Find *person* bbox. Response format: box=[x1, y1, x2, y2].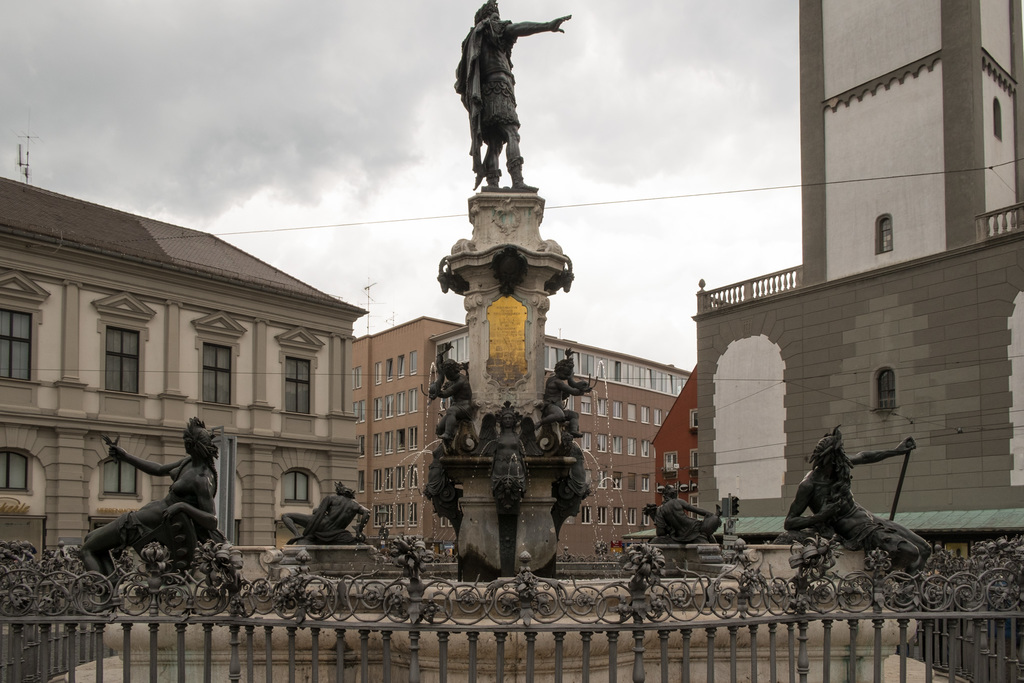
box=[84, 420, 215, 562].
